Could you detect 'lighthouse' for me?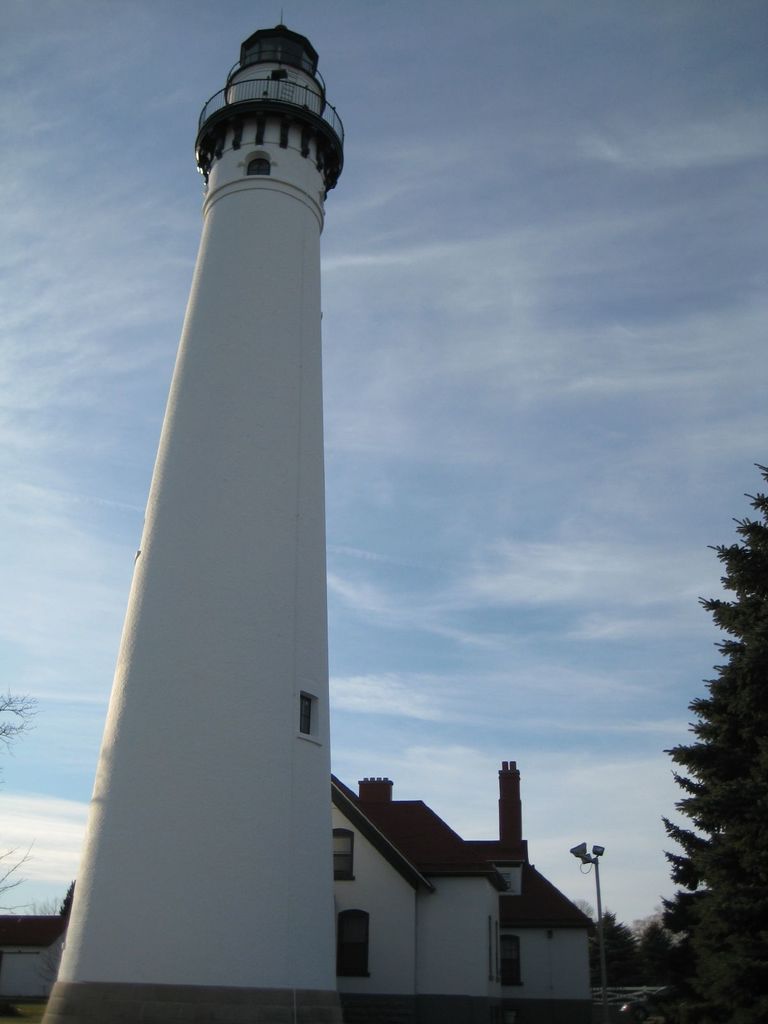
Detection result: box(59, 0, 395, 984).
